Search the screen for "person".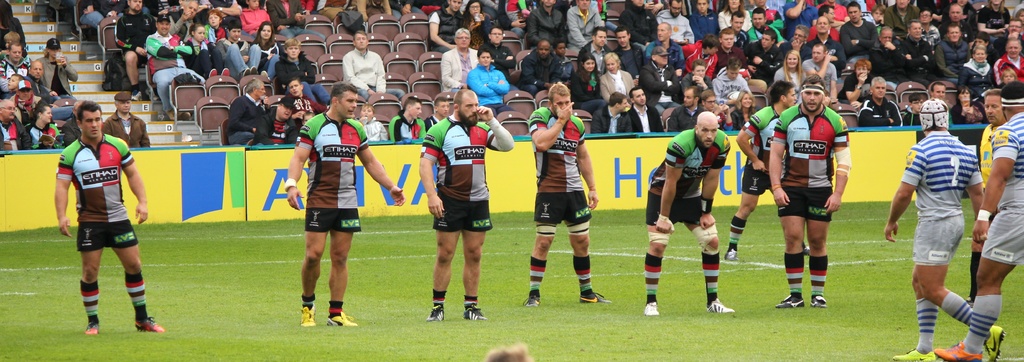
Found at select_region(938, 67, 1023, 361).
